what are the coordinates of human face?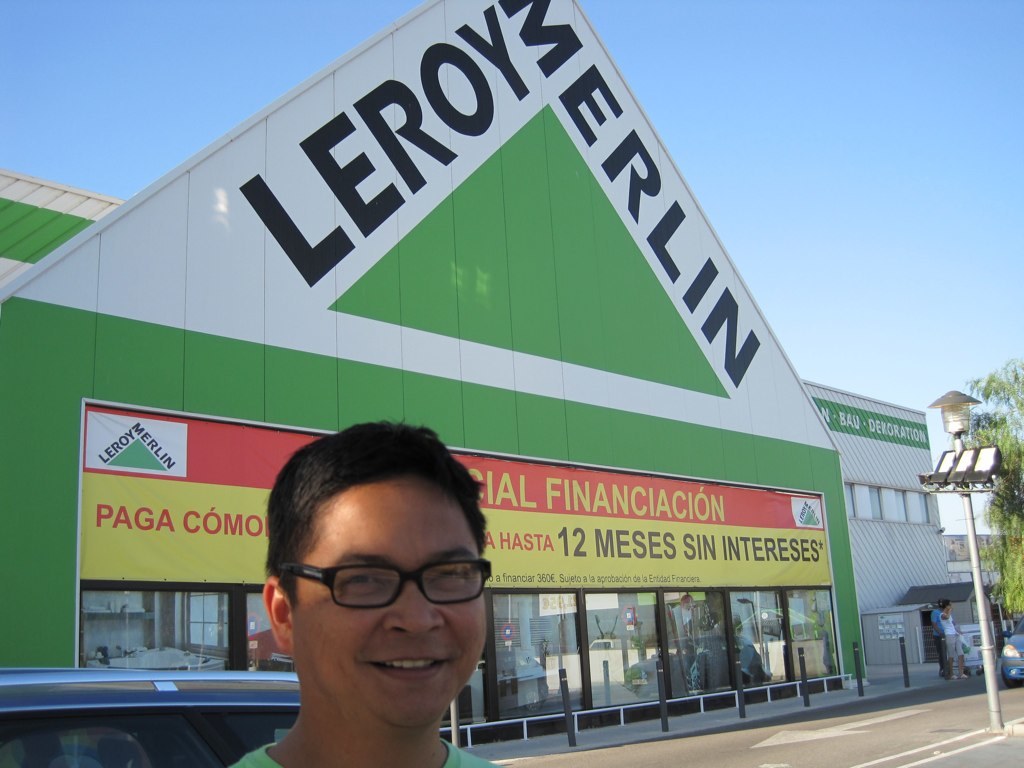
291/480/491/734.
